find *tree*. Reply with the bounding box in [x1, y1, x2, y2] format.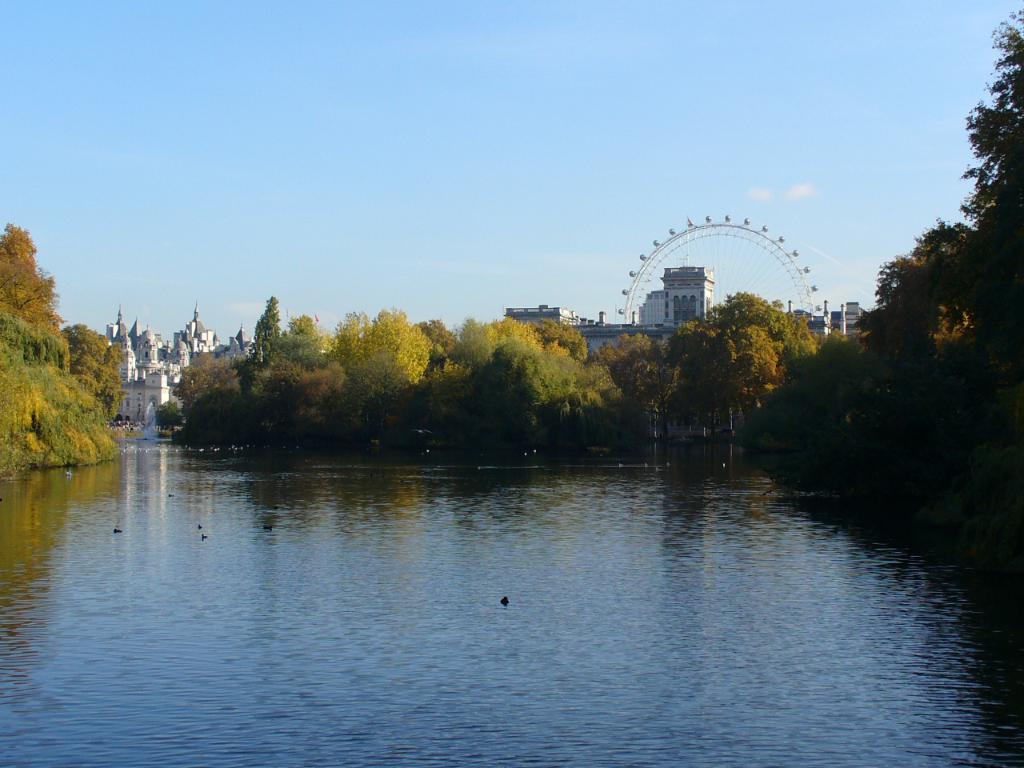
[274, 312, 398, 462].
